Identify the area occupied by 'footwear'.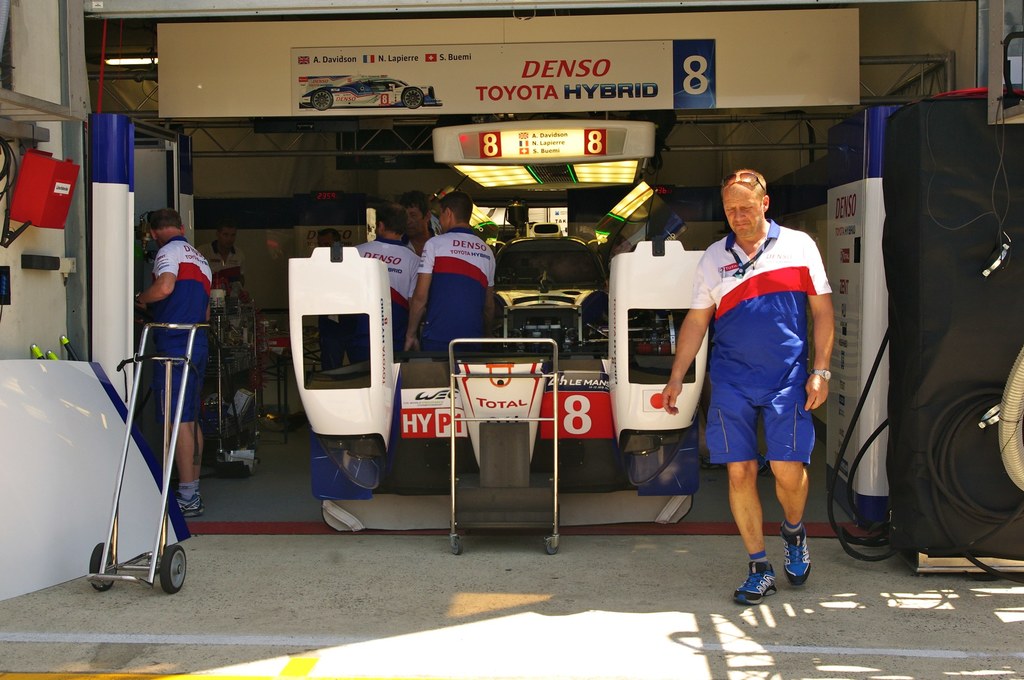
Area: x1=753 y1=525 x2=823 y2=602.
